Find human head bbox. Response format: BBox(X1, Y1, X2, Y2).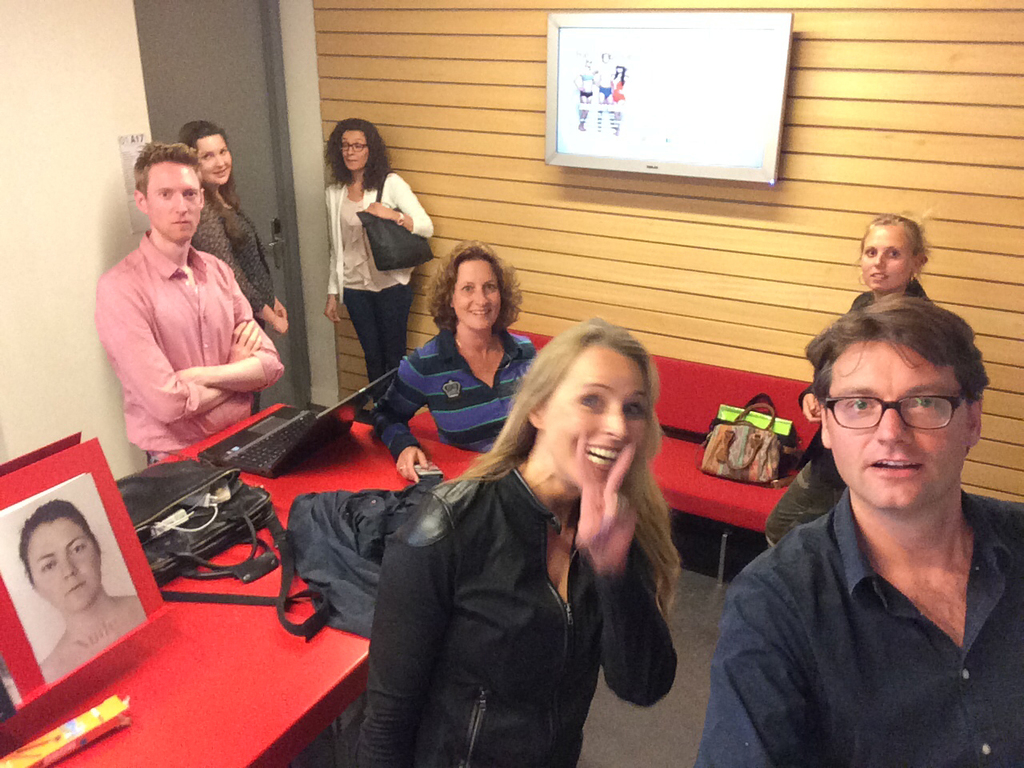
BBox(858, 206, 934, 294).
